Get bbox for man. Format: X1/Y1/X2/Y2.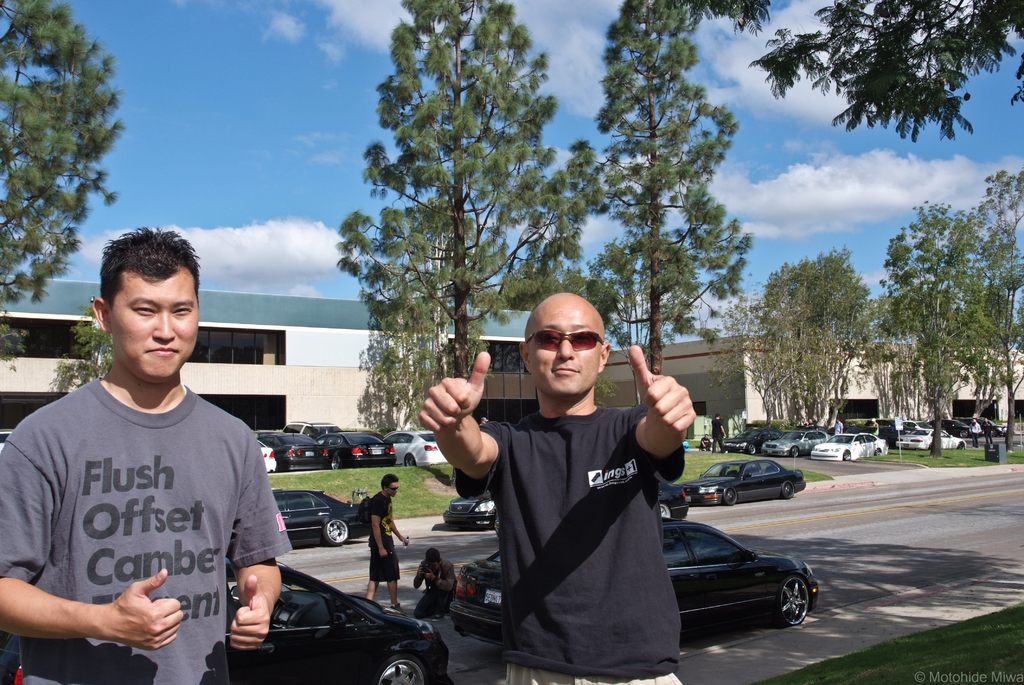
410/552/457/615.
